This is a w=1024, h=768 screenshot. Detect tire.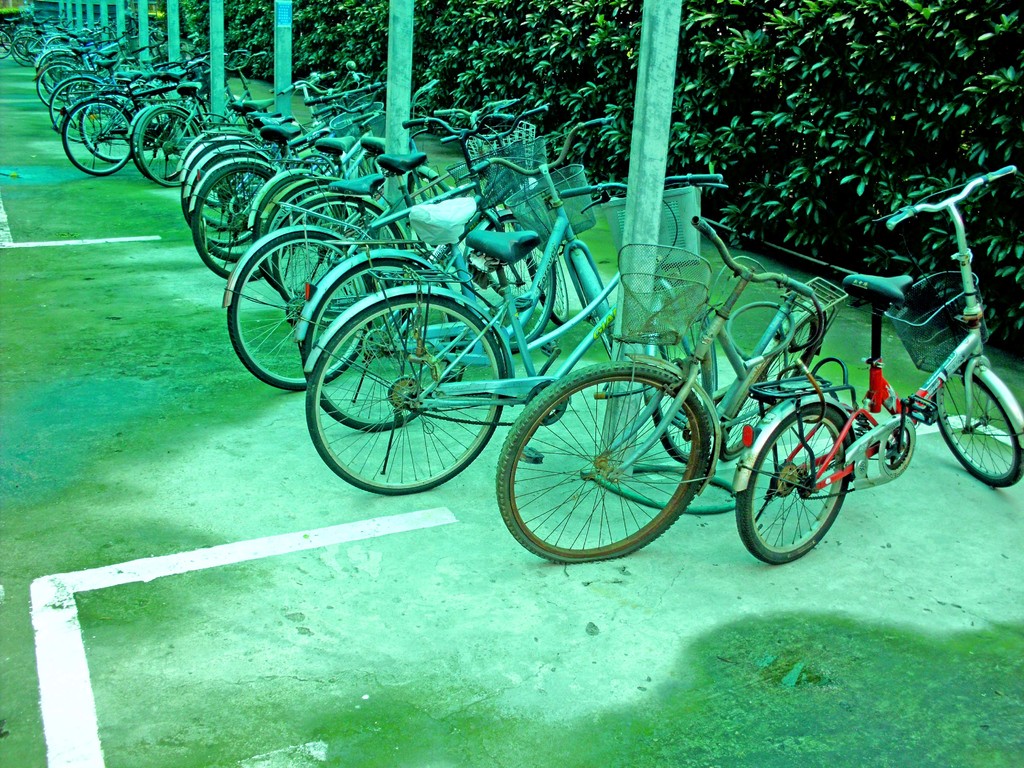
bbox=[650, 305, 716, 463].
